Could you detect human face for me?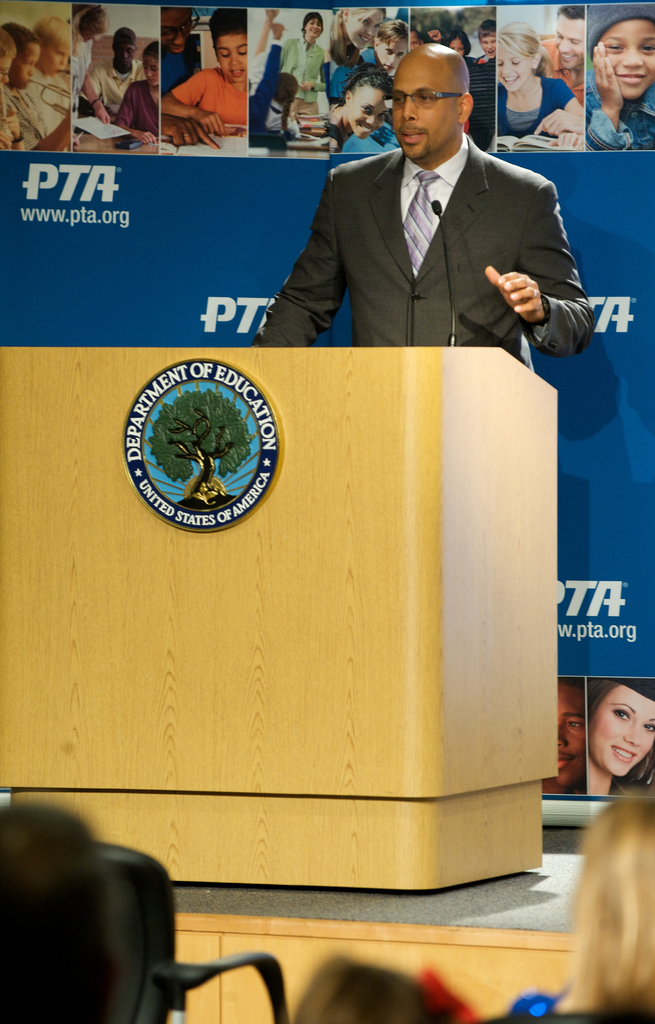
Detection result: x1=376, y1=39, x2=407, y2=68.
